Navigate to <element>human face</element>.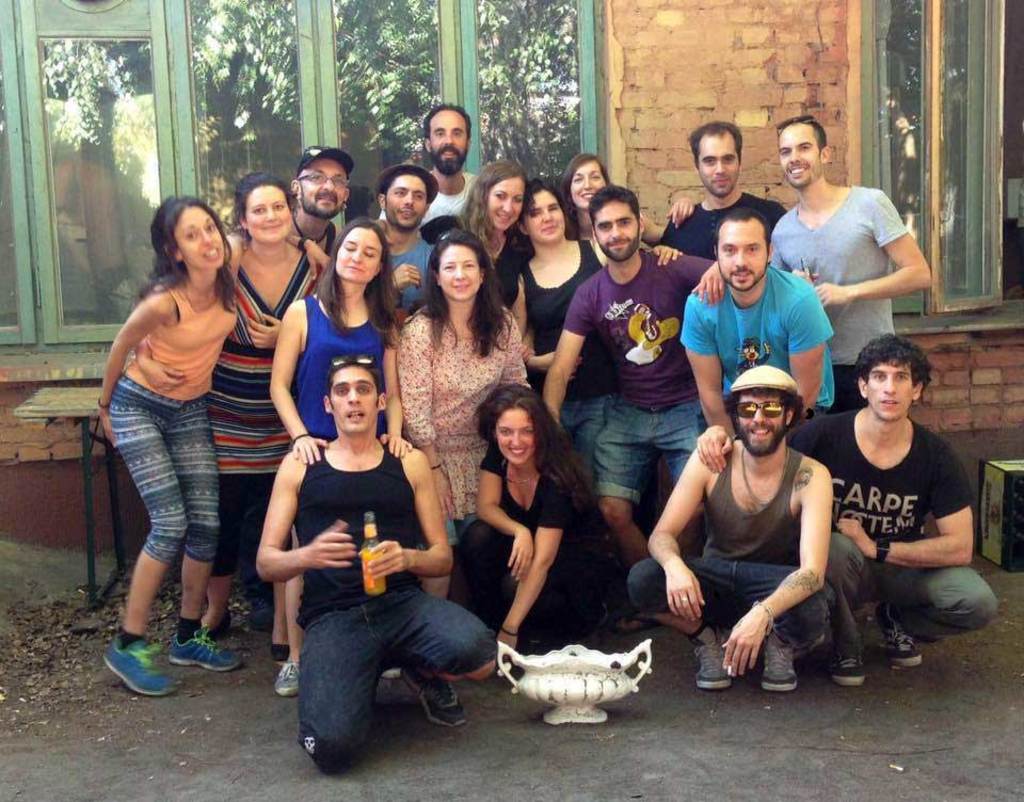
Navigation target: {"x1": 385, "y1": 170, "x2": 434, "y2": 230}.
